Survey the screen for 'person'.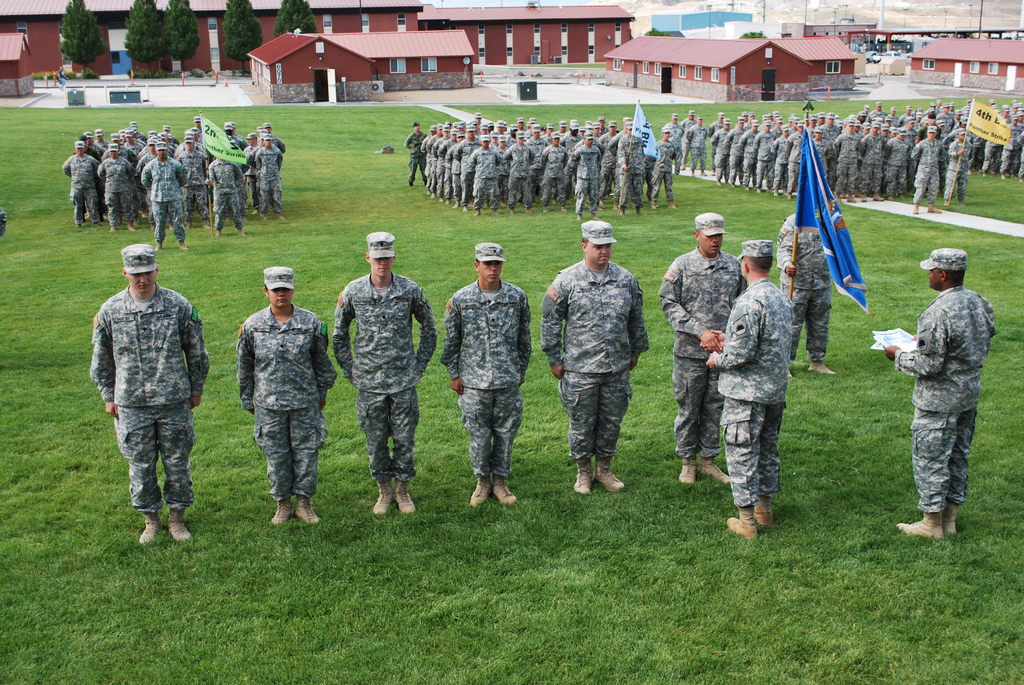
Survey found: [x1=89, y1=242, x2=212, y2=543].
